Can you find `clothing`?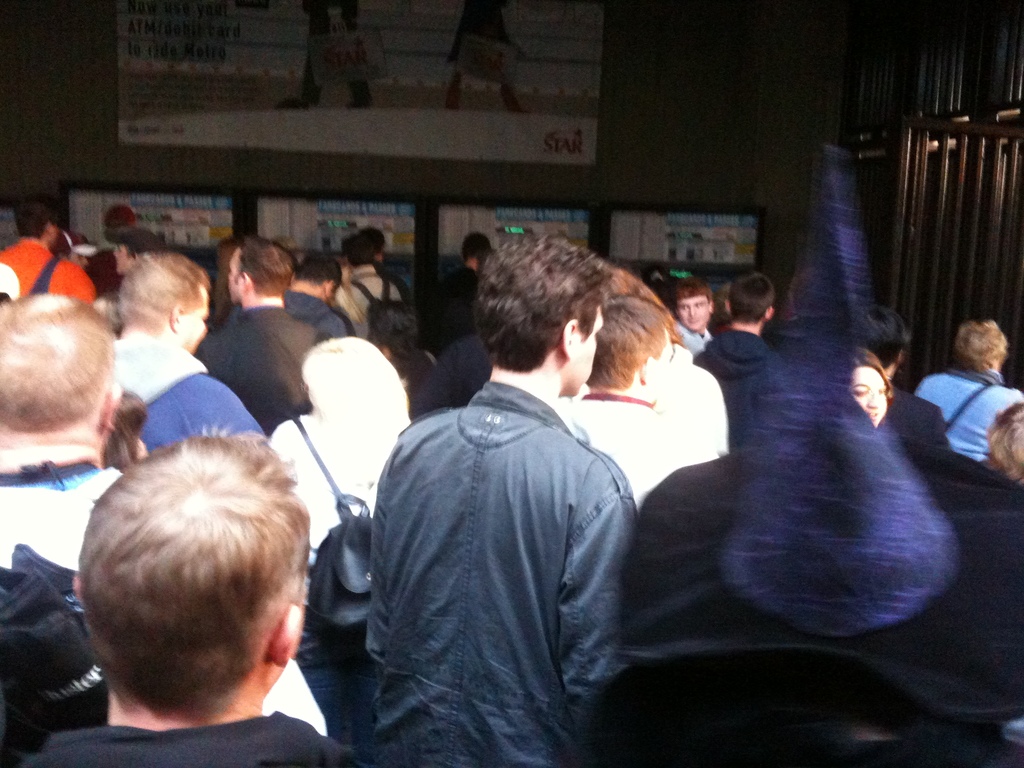
Yes, bounding box: (x1=20, y1=707, x2=353, y2=767).
